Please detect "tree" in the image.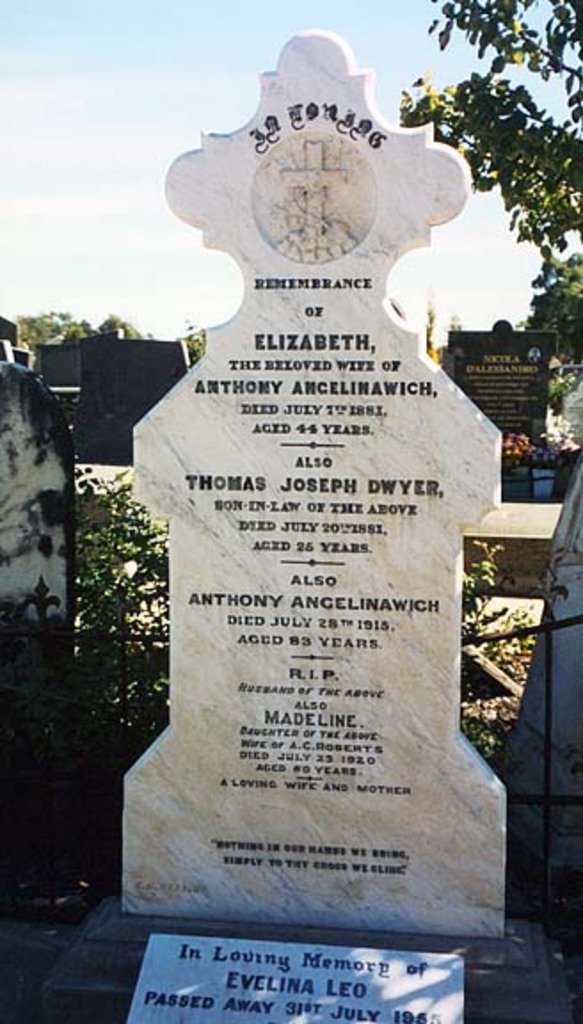
pyautogui.locateOnScreen(9, 309, 82, 364).
